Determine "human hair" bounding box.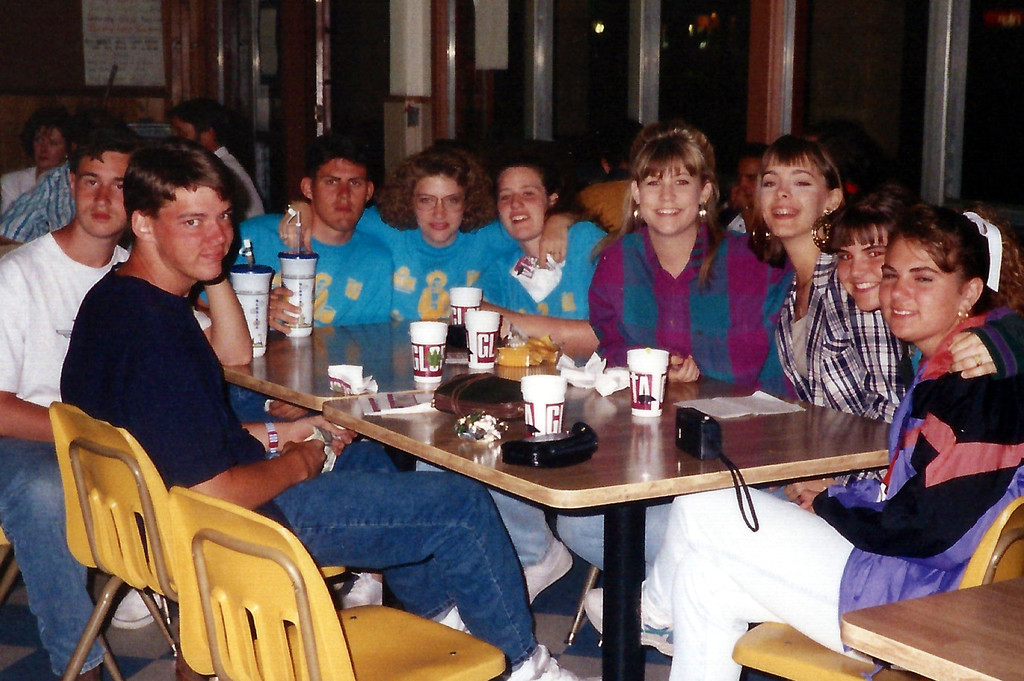
Determined: x1=70 y1=122 x2=135 y2=172.
